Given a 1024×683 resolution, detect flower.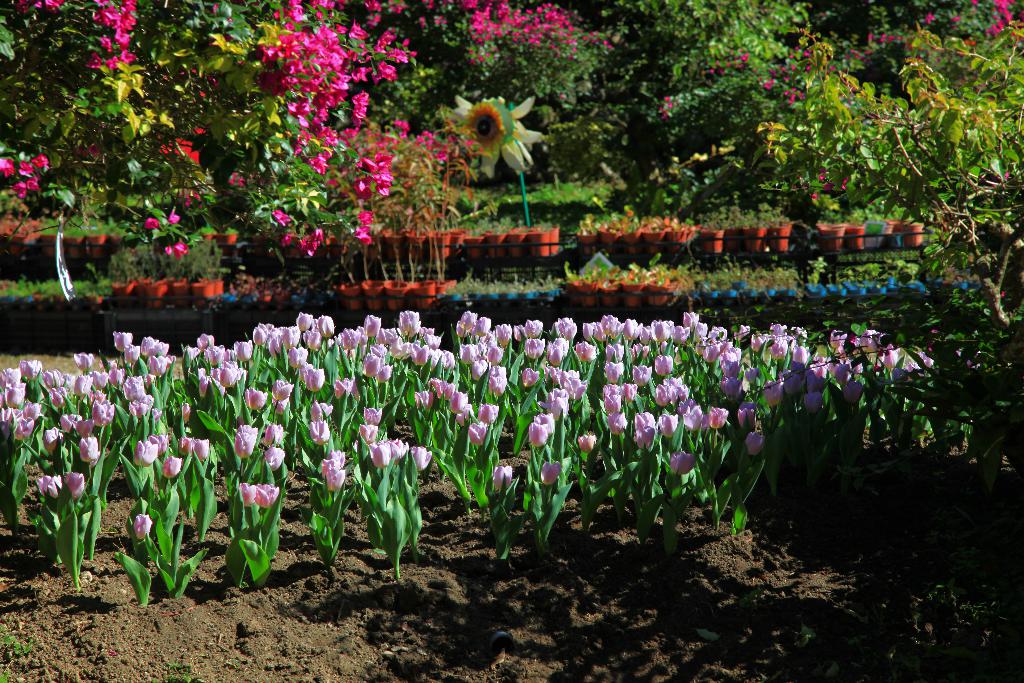
box(164, 245, 173, 257).
